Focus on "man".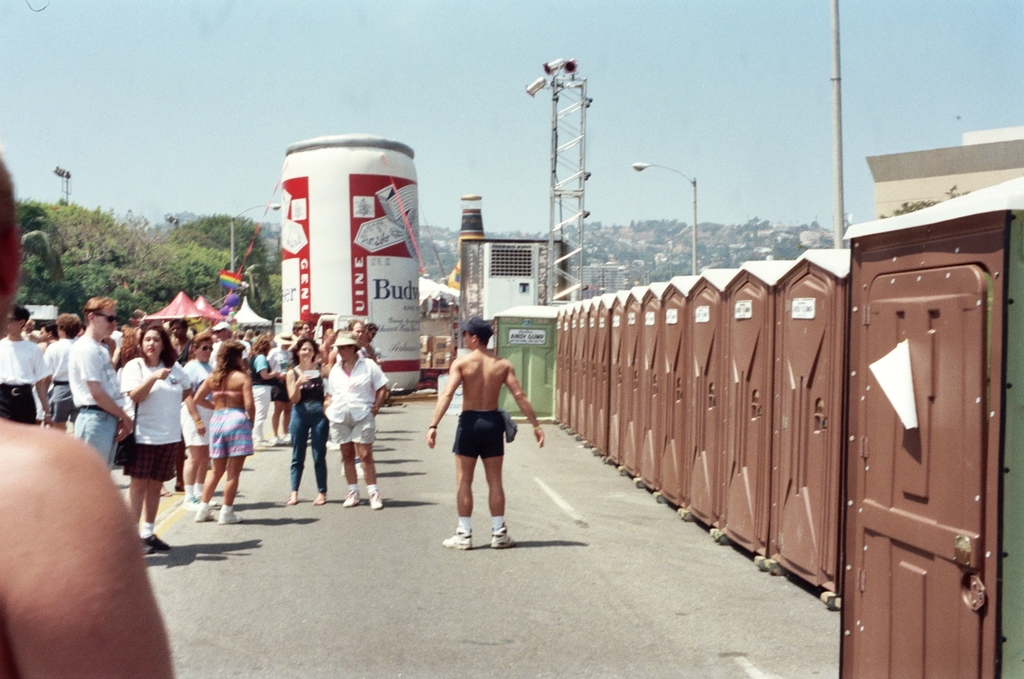
Focused at [left=210, top=322, right=232, bottom=370].
